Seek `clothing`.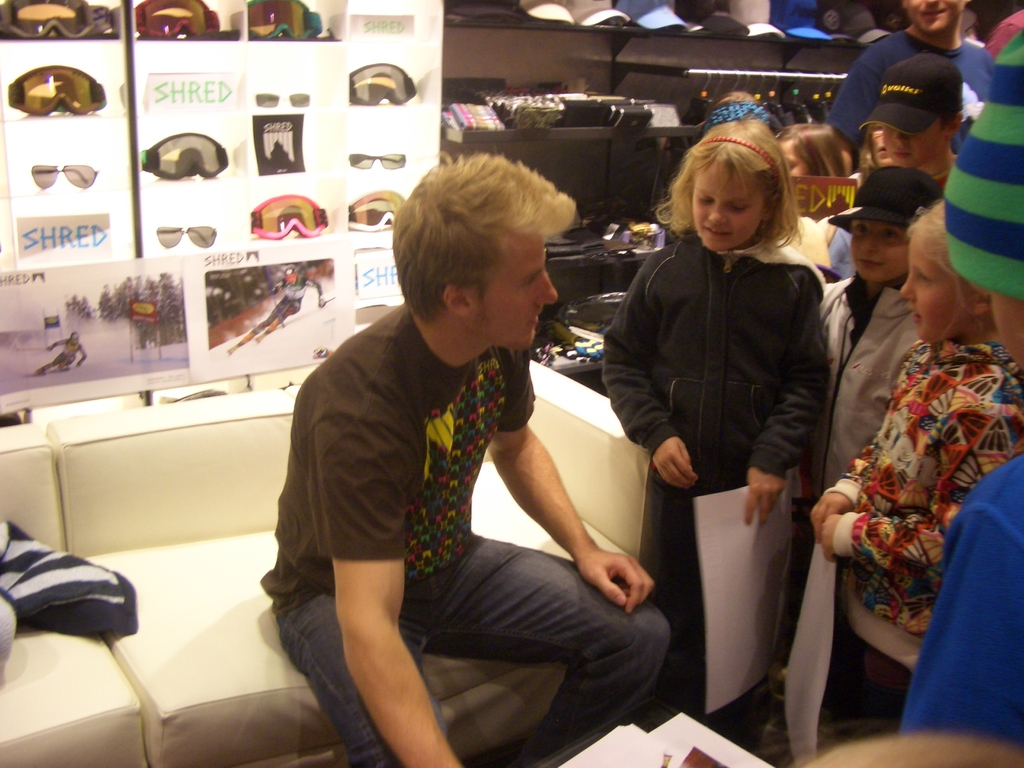
rect(267, 261, 618, 740).
